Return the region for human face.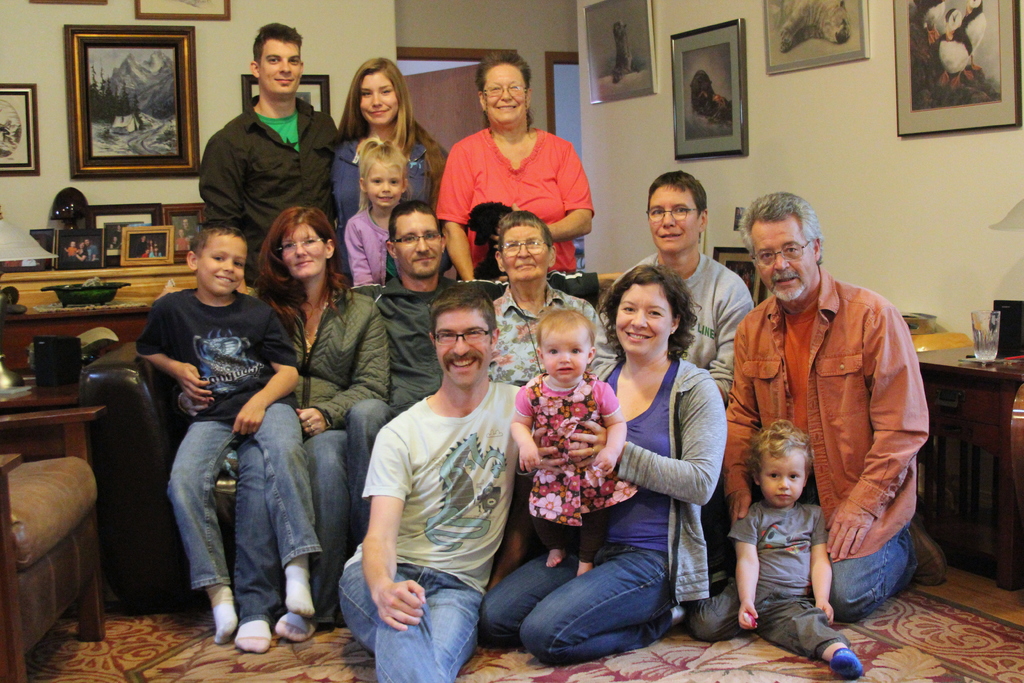
x1=608, y1=285, x2=670, y2=352.
